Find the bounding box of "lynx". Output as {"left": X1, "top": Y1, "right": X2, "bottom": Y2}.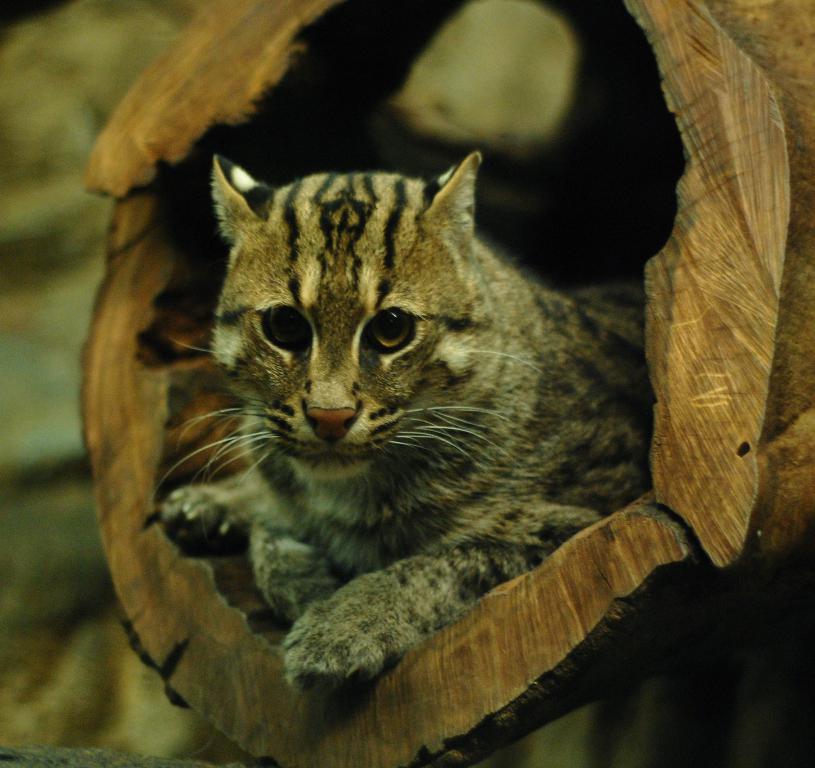
{"left": 148, "top": 148, "right": 655, "bottom": 682}.
